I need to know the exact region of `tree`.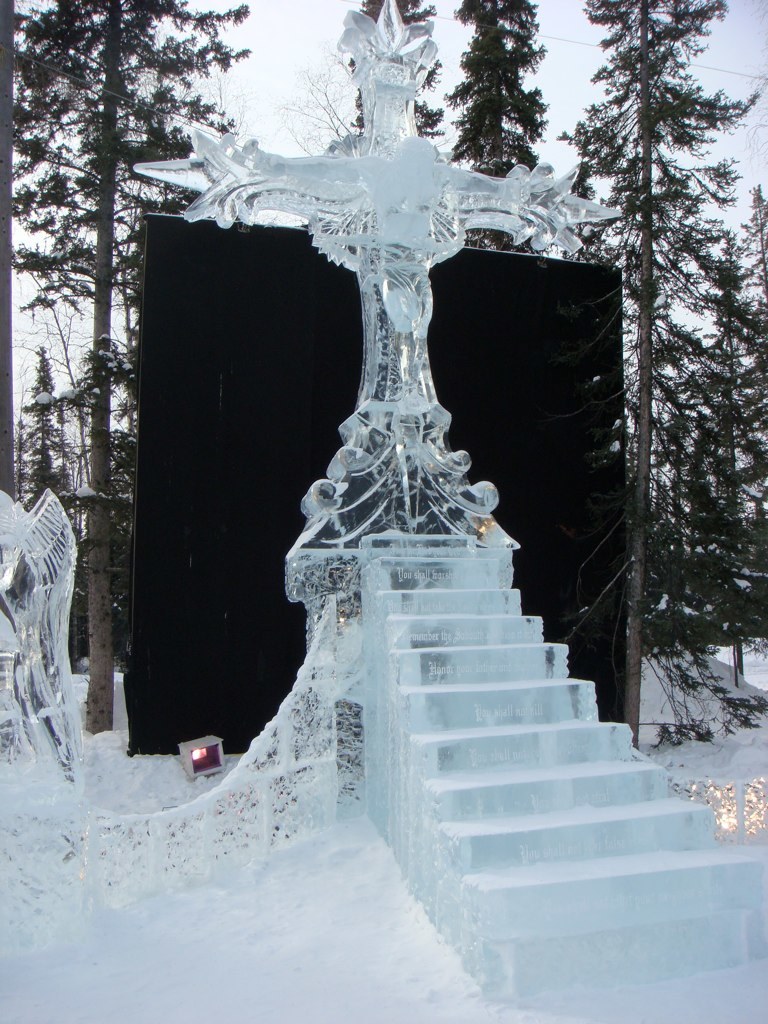
Region: (355,0,444,157).
